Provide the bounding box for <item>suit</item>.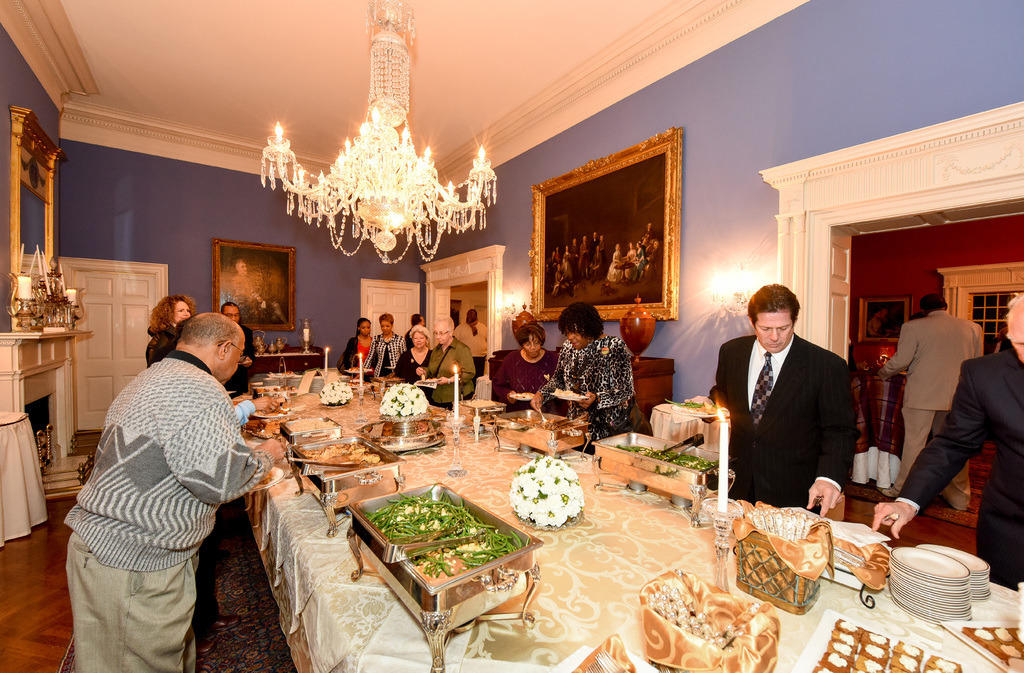
l=892, t=350, r=1023, b=589.
